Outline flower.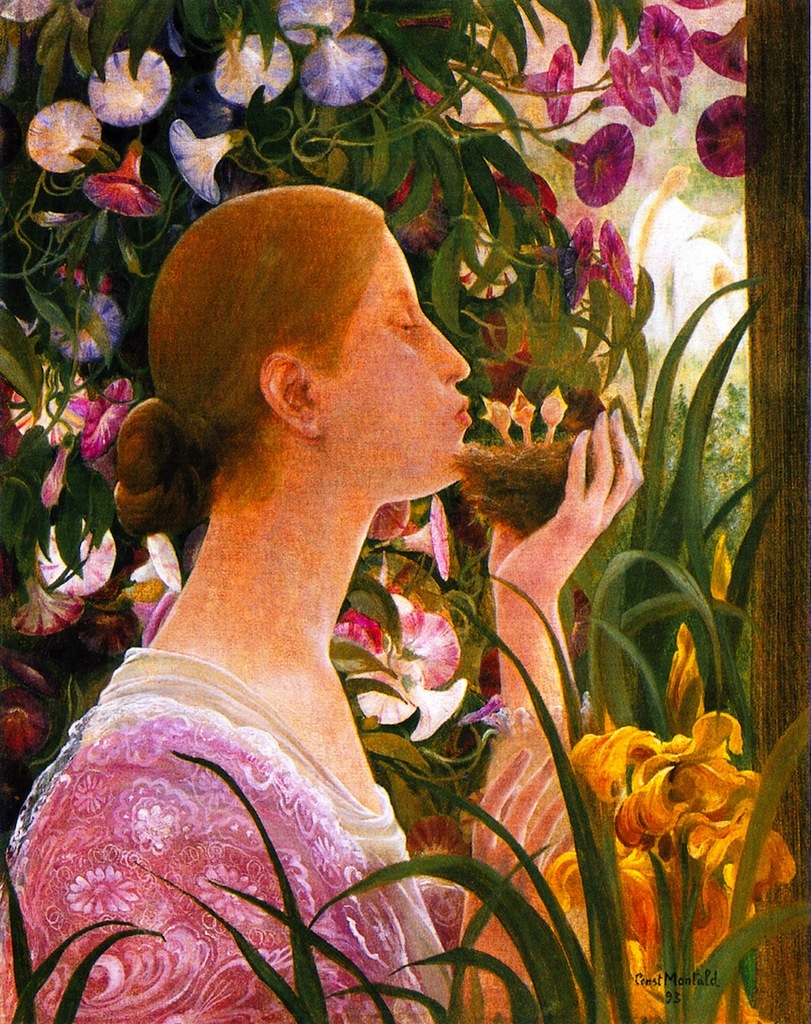
Outline: [392, 816, 471, 890].
